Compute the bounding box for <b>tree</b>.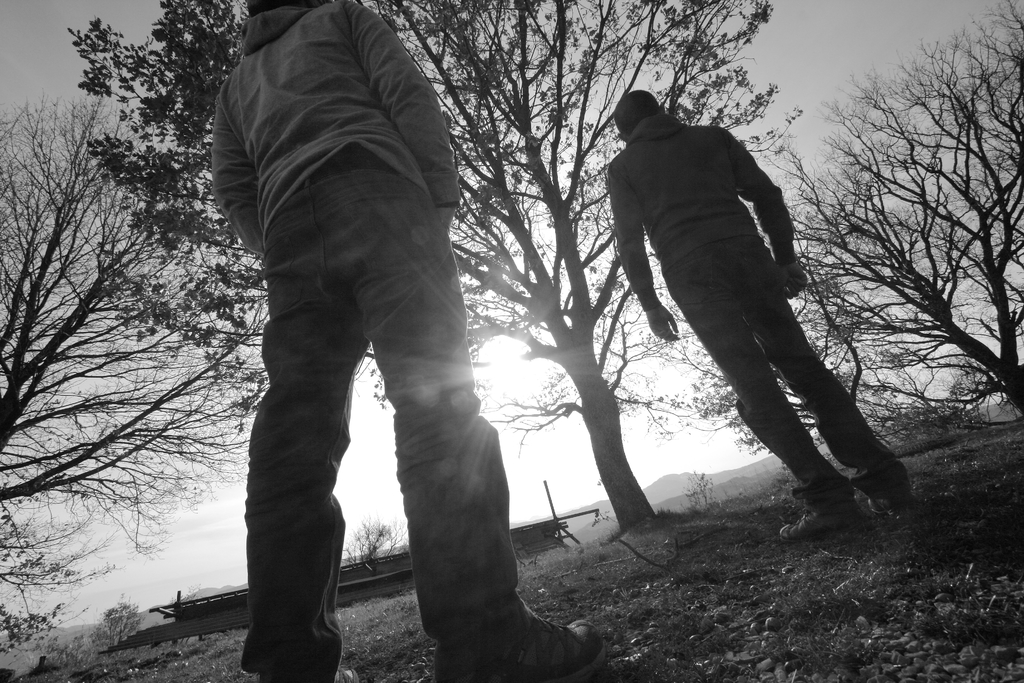
[72, 0, 820, 534].
